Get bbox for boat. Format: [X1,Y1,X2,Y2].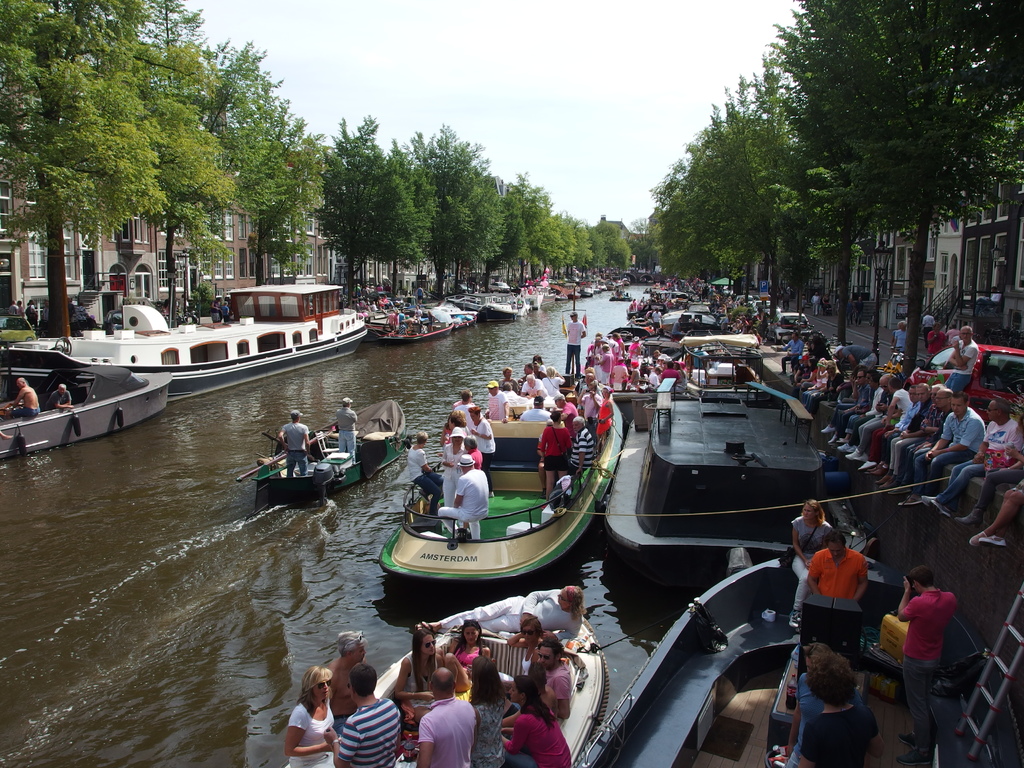
[251,393,411,508].
